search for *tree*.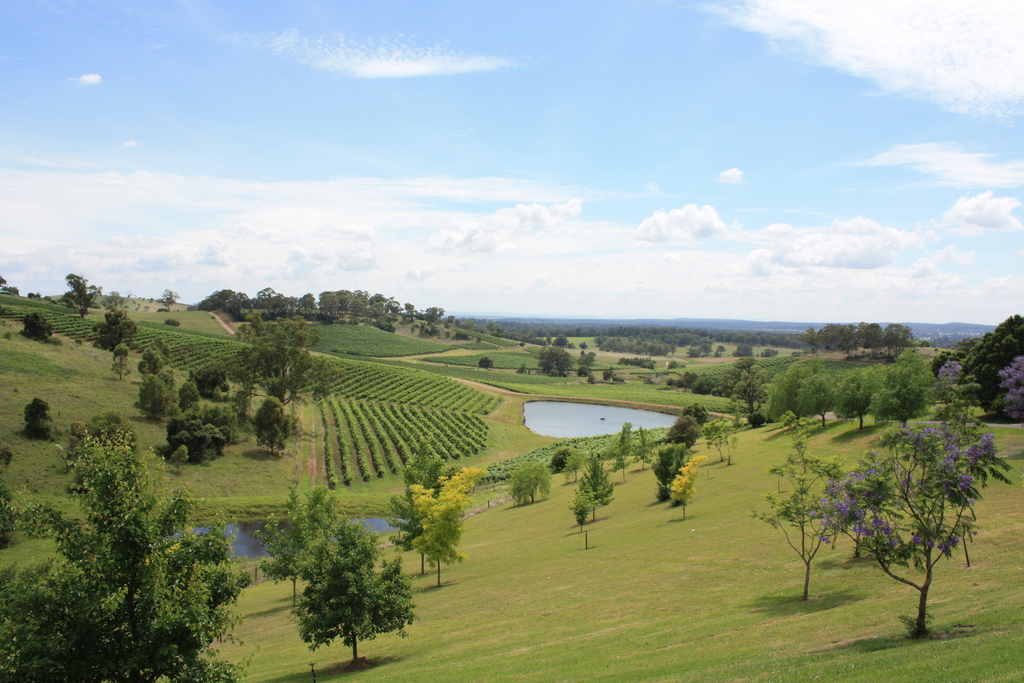
Found at bbox=[705, 415, 742, 466].
